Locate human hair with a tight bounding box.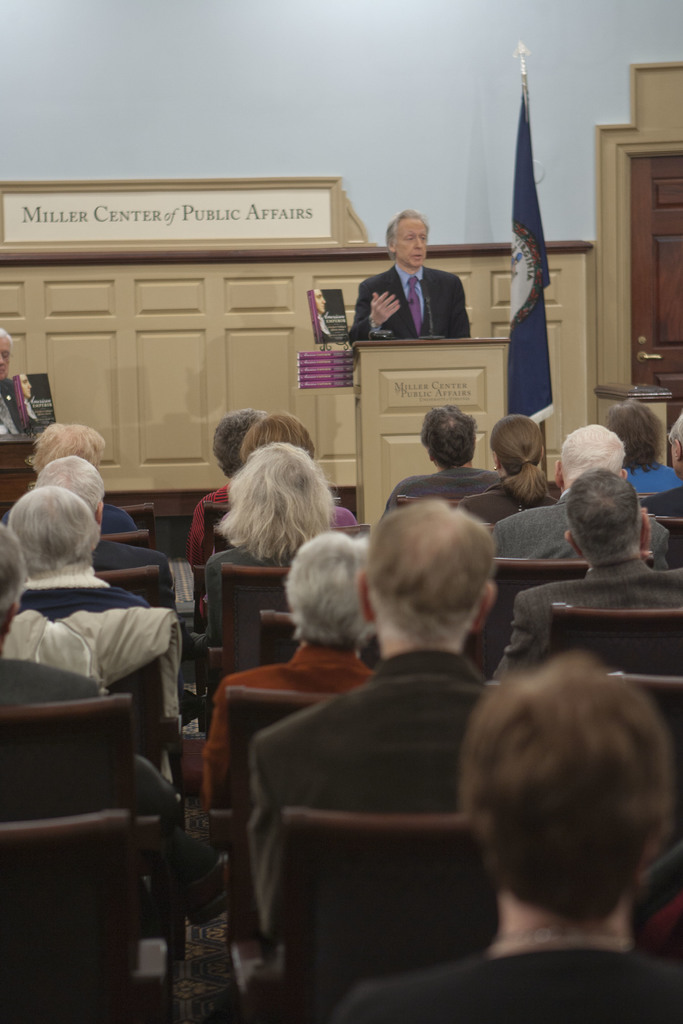
[left=0, top=330, right=17, bottom=344].
